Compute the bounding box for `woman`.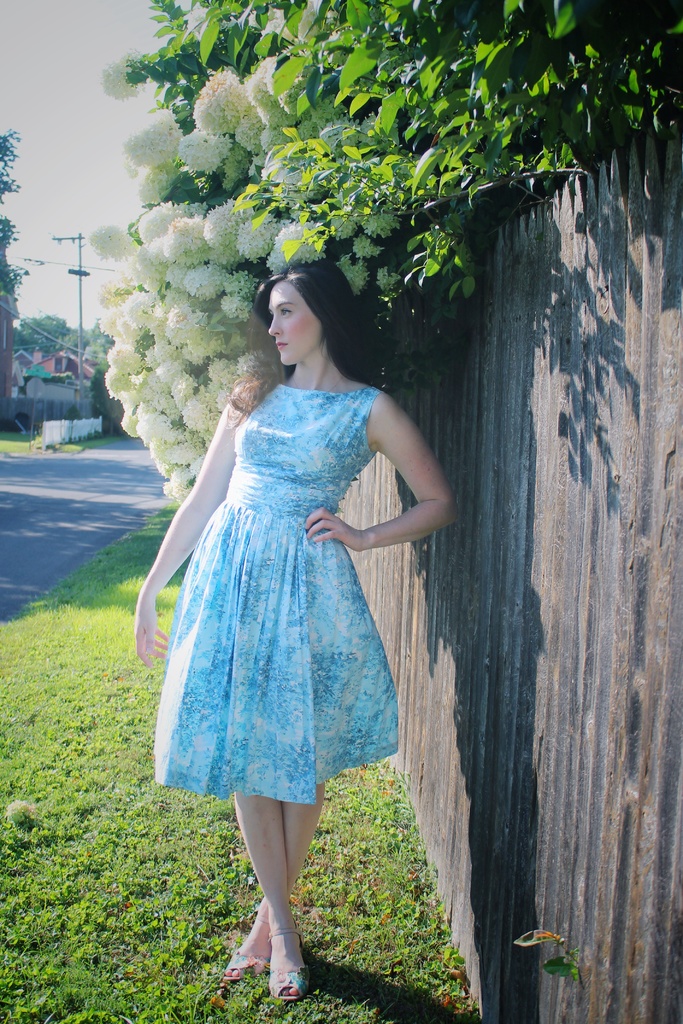
142/278/435/956.
